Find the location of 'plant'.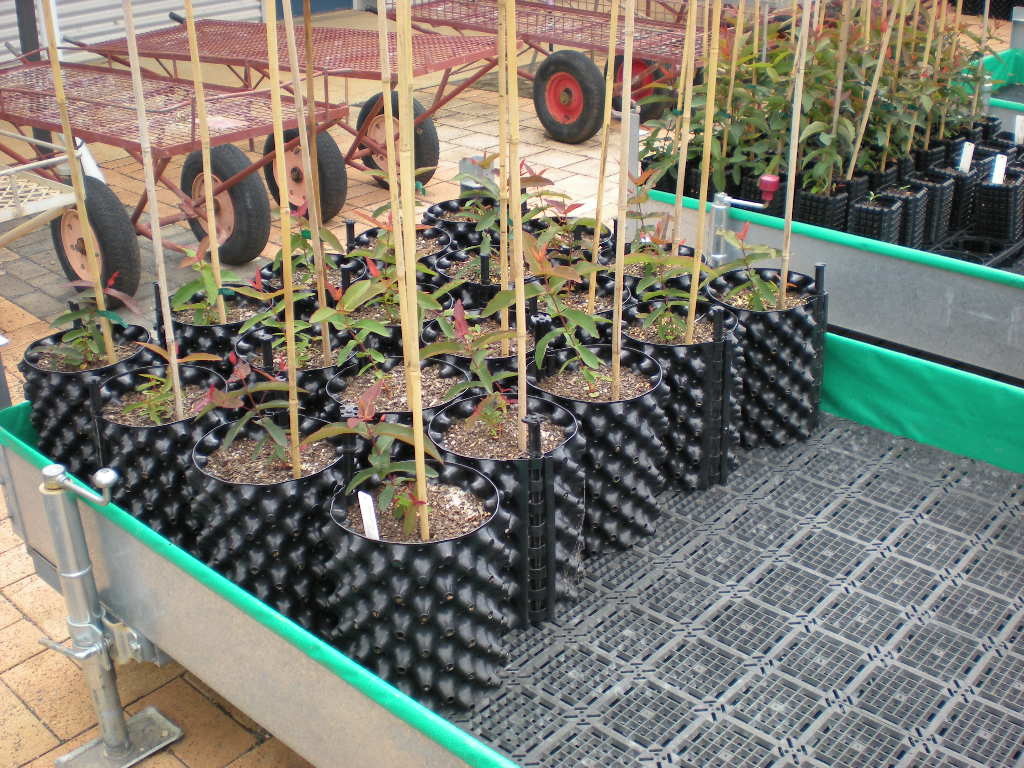
Location: (230,315,288,366).
